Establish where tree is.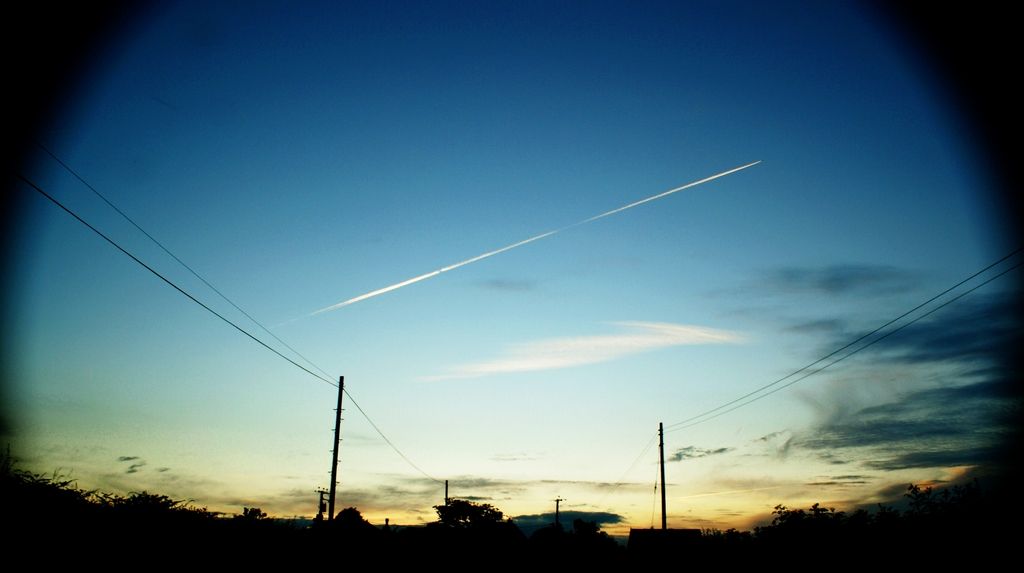
Established at BBox(852, 510, 876, 526).
